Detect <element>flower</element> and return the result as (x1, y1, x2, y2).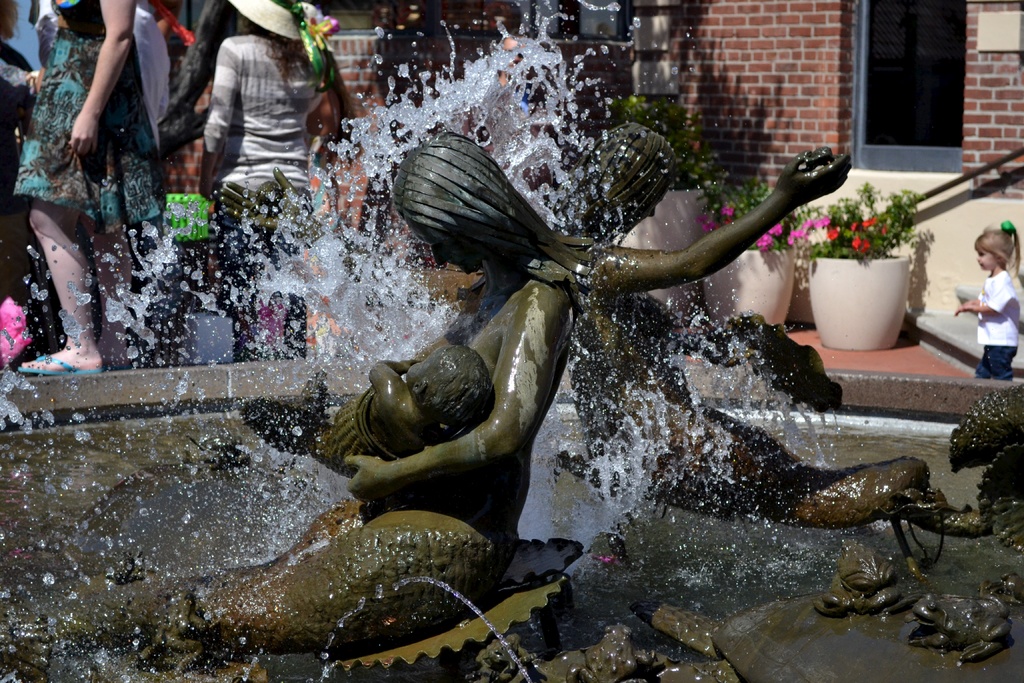
(804, 218, 813, 233).
